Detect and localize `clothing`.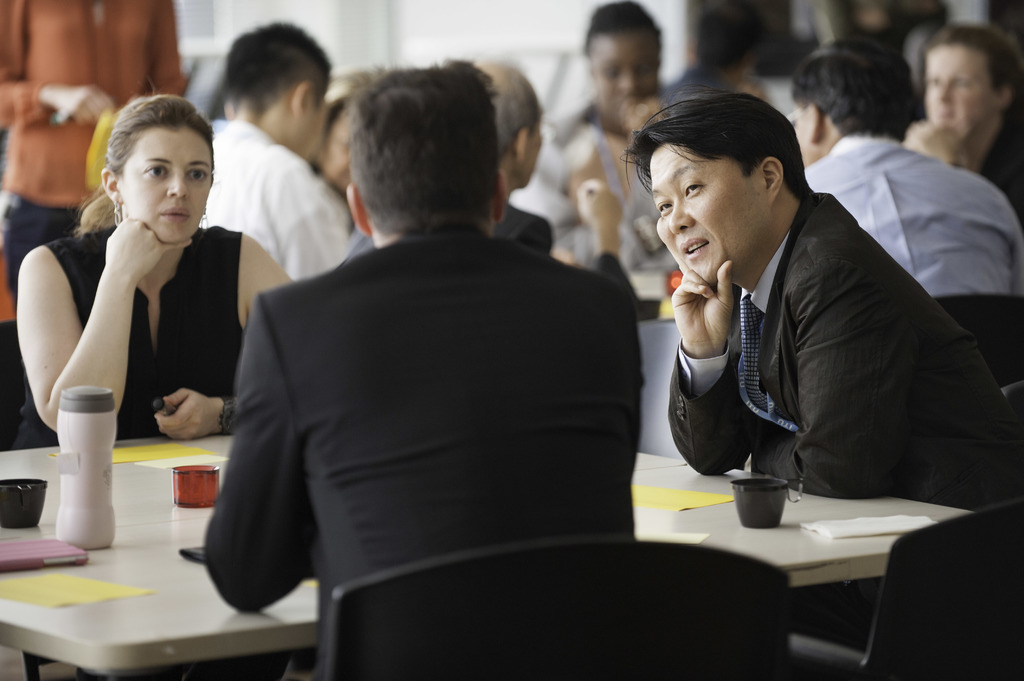
Localized at [200,212,642,551].
